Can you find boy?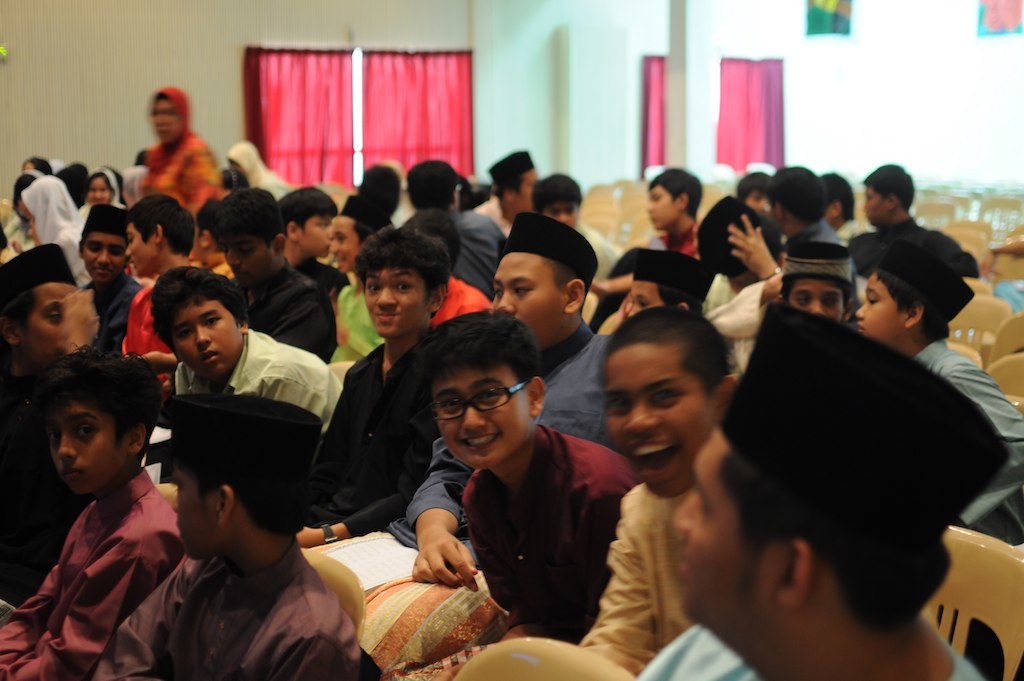
Yes, bounding box: (122,191,198,378).
